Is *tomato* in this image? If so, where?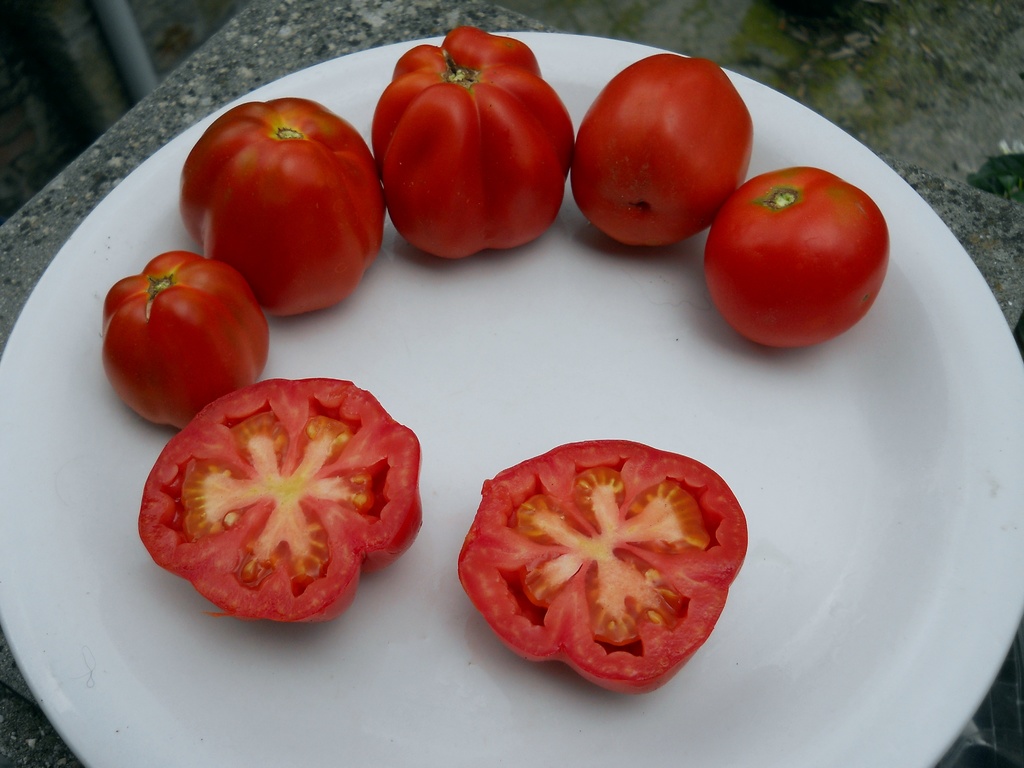
Yes, at select_region(573, 56, 758, 253).
